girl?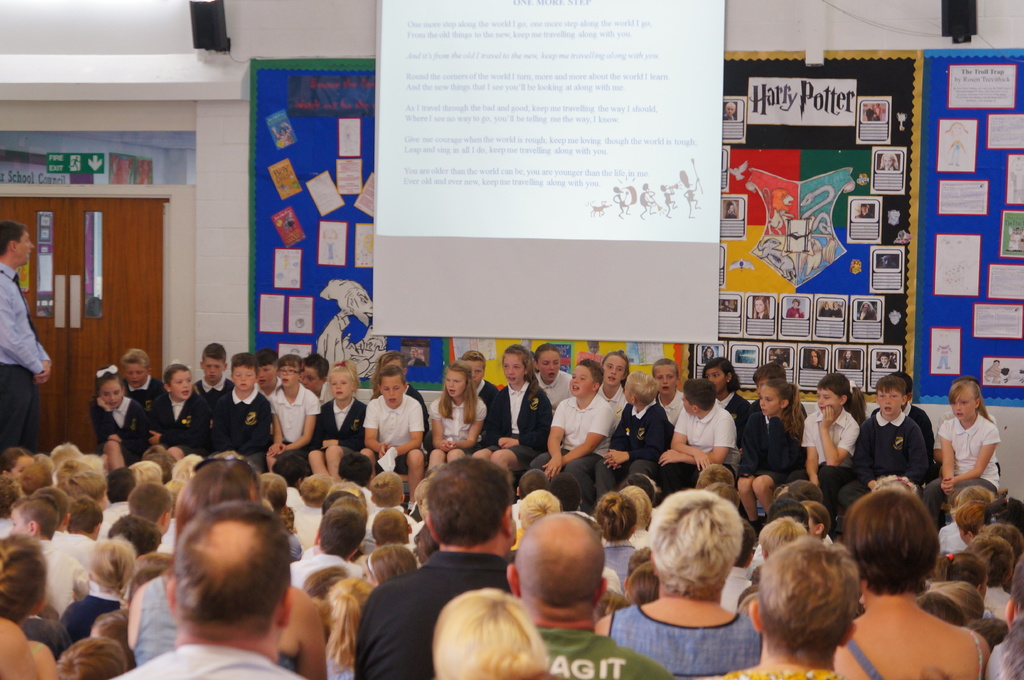
bbox=[91, 364, 152, 470]
